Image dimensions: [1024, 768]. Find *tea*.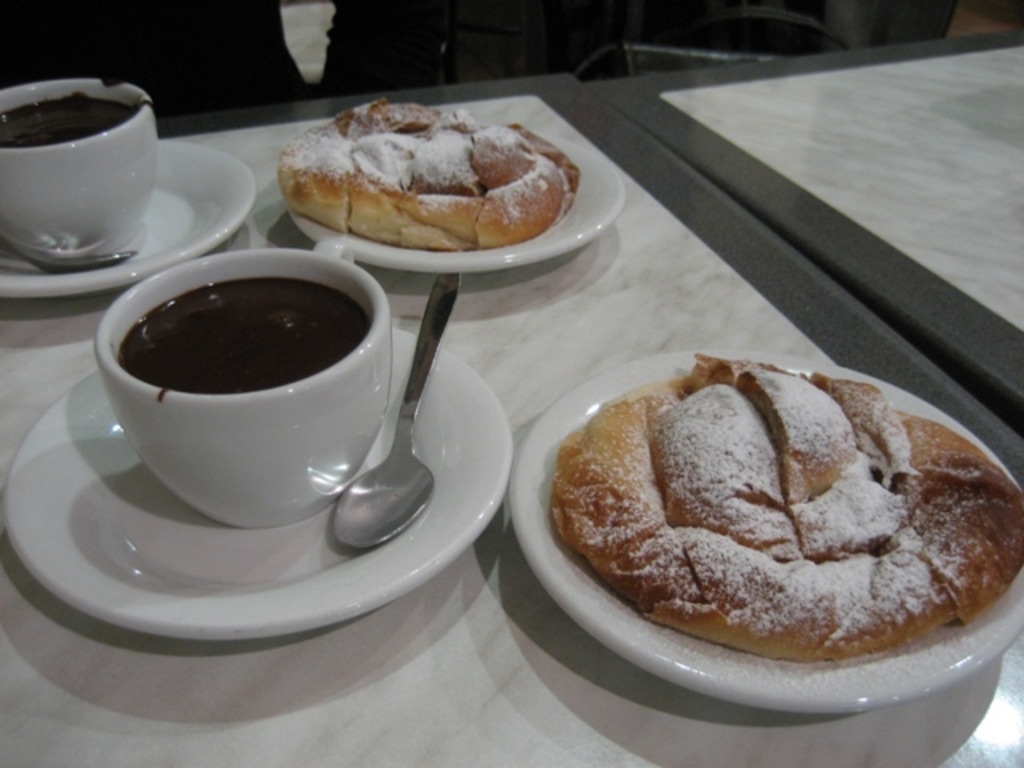
109, 275, 371, 400.
